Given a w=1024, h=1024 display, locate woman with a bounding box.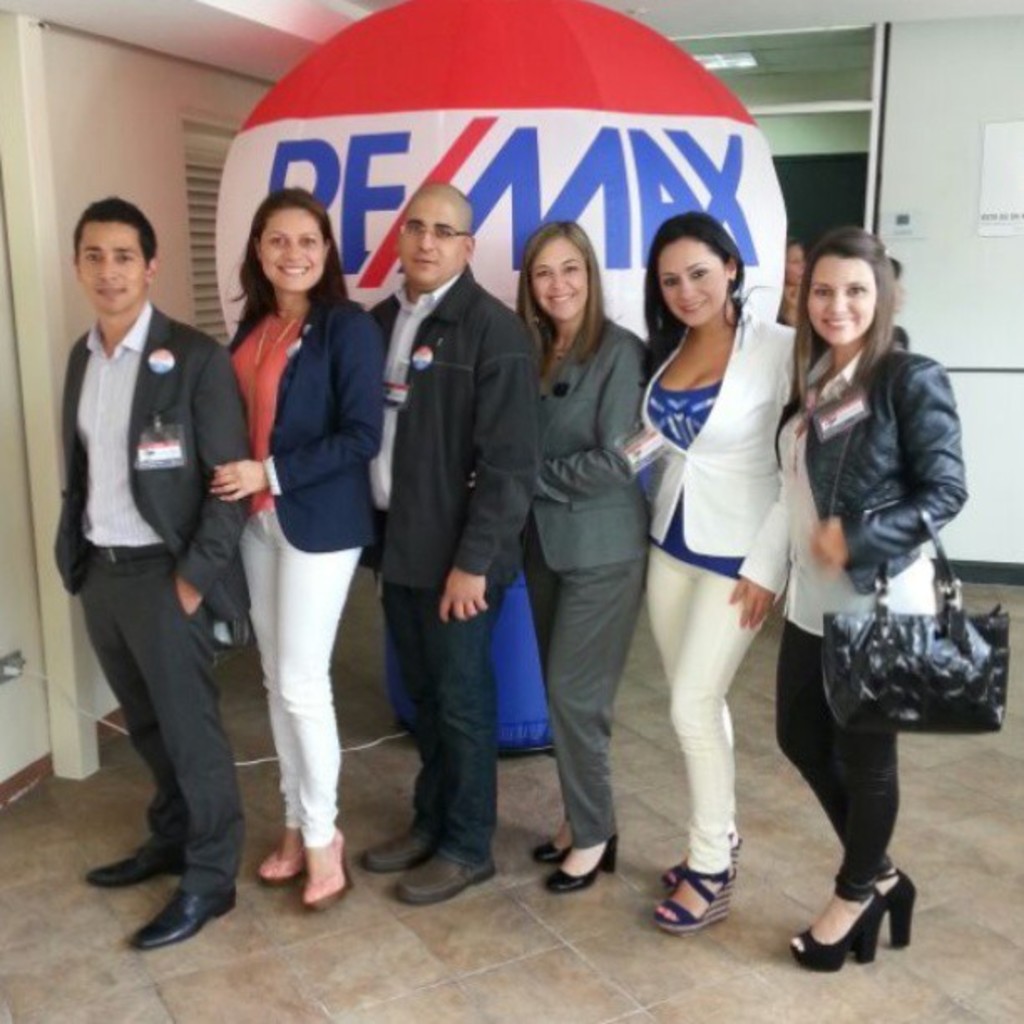
Located: (201,139,393,935).
